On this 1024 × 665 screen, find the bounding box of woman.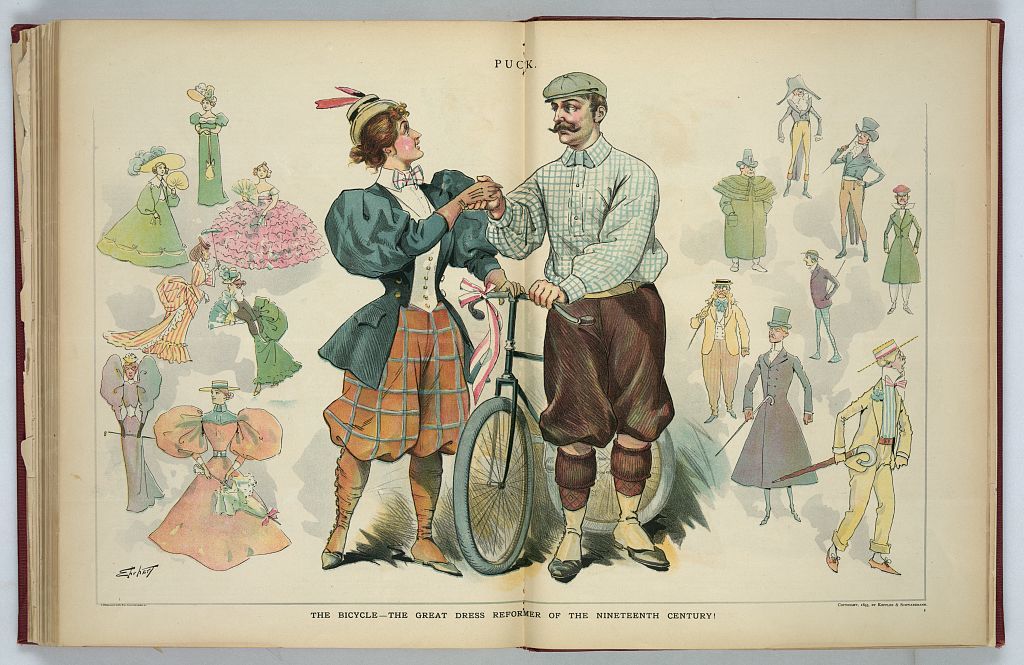
Bounding box: (198,160,331,273).
